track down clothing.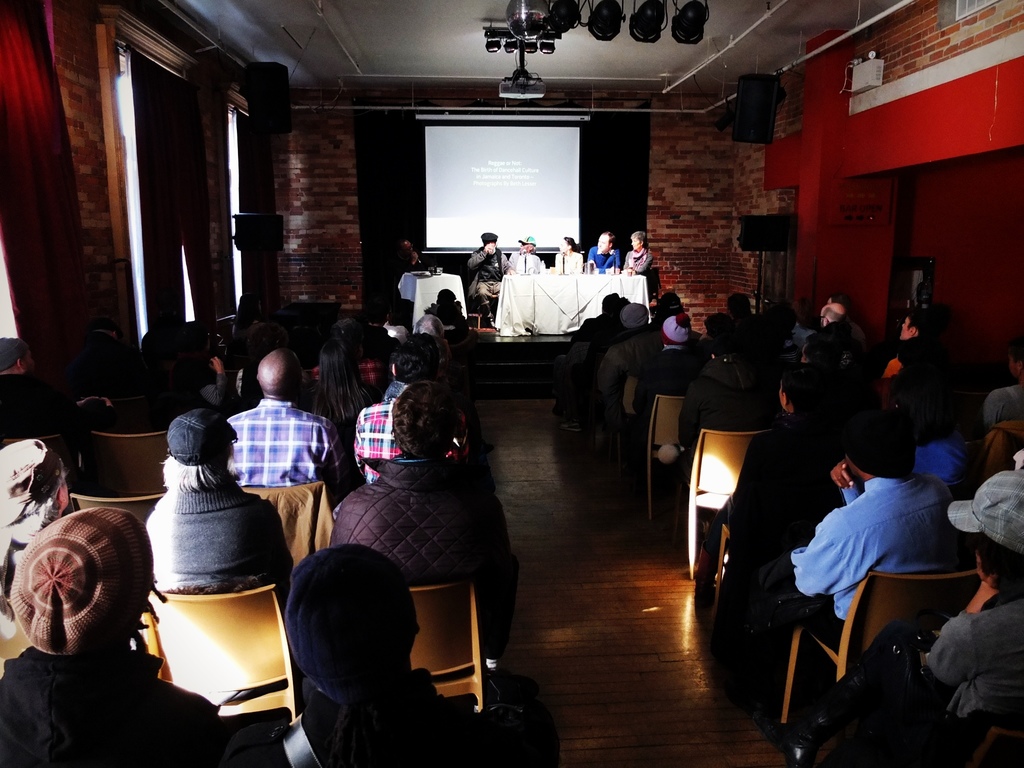
Tracked to <region>589, 331, 648, 417</region>.
